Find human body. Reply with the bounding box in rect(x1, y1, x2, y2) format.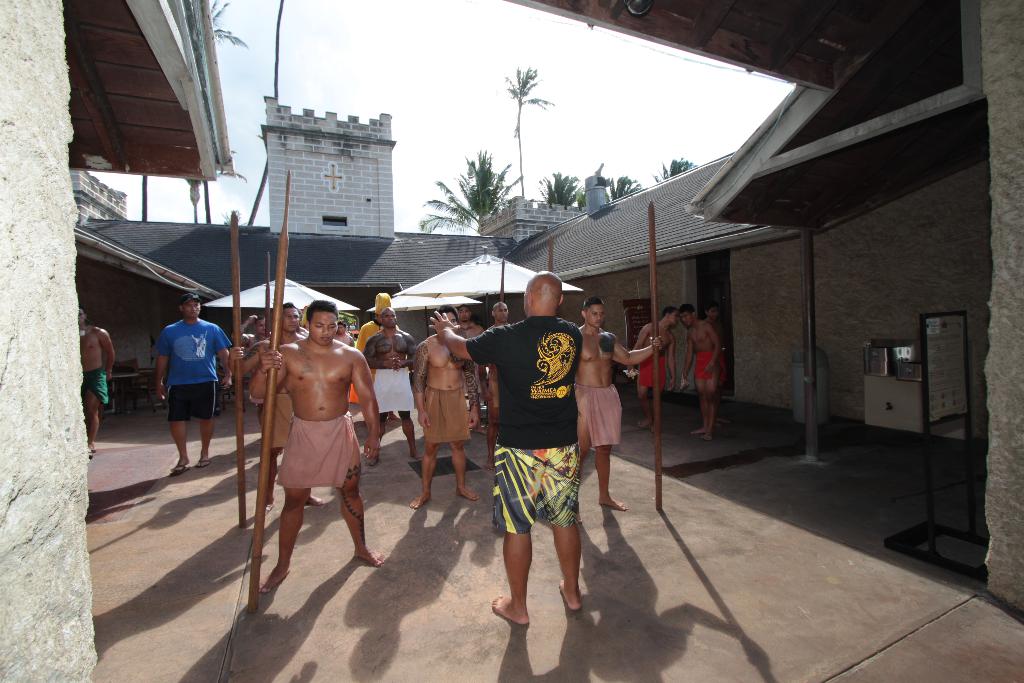
rect(232, 314, 274, 439).
